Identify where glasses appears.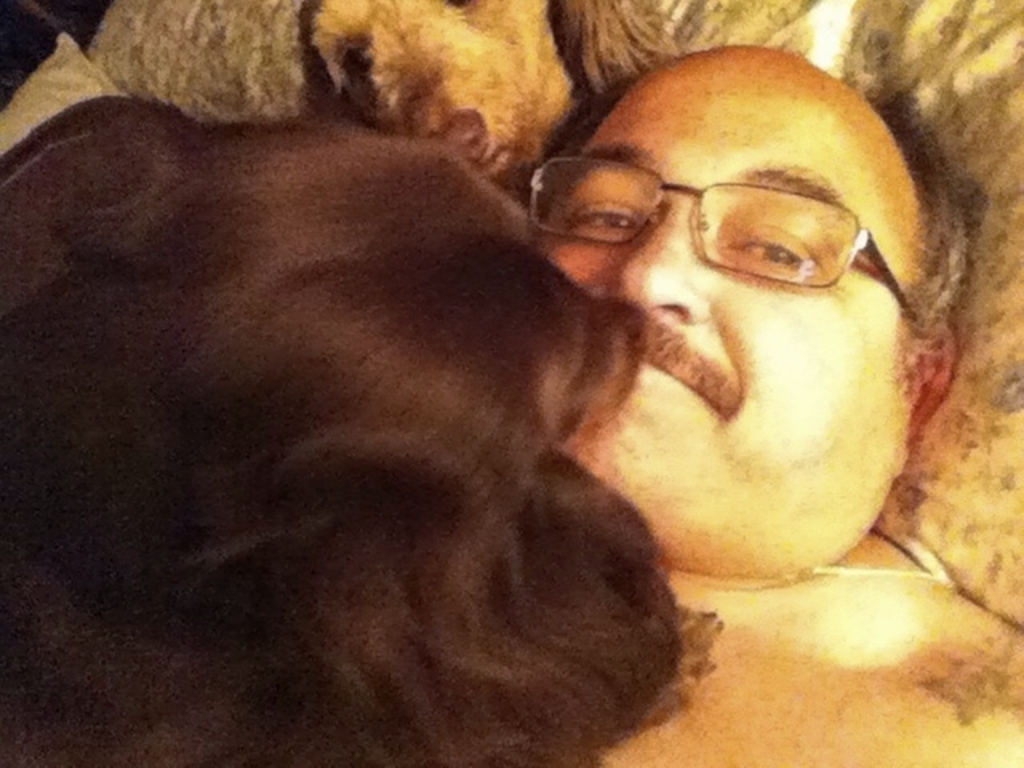
Appears at x1=531 y1=160 x2=915 y2=326.
